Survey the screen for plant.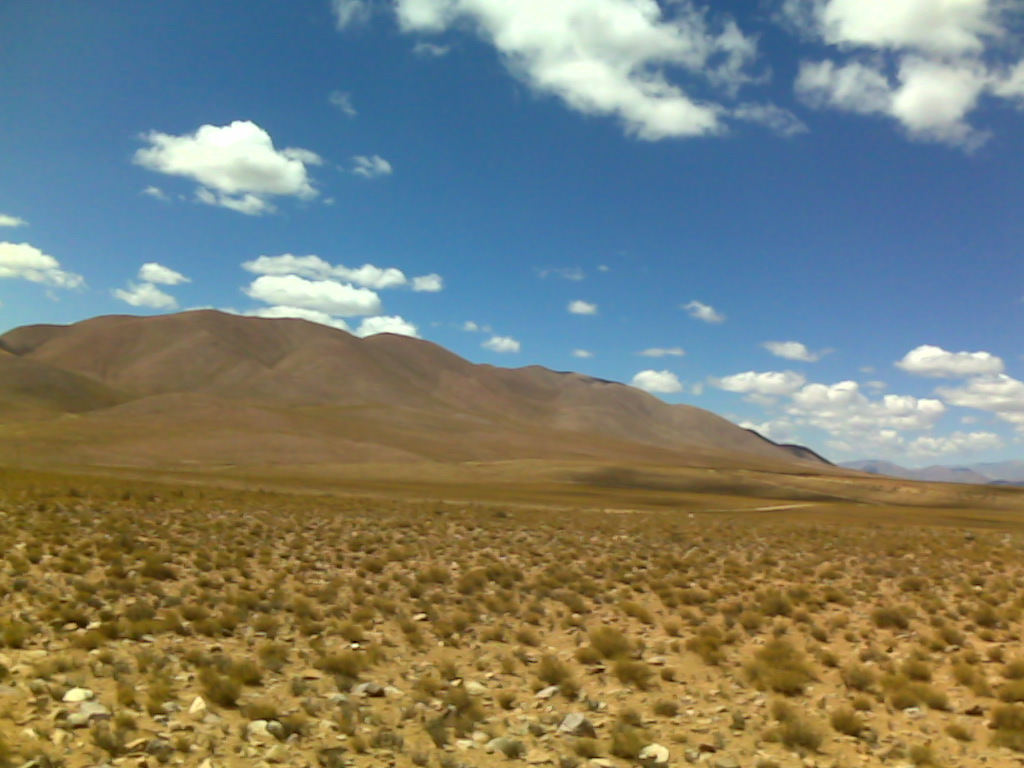
Survey found: BBox(245, 697, 275, 718).
